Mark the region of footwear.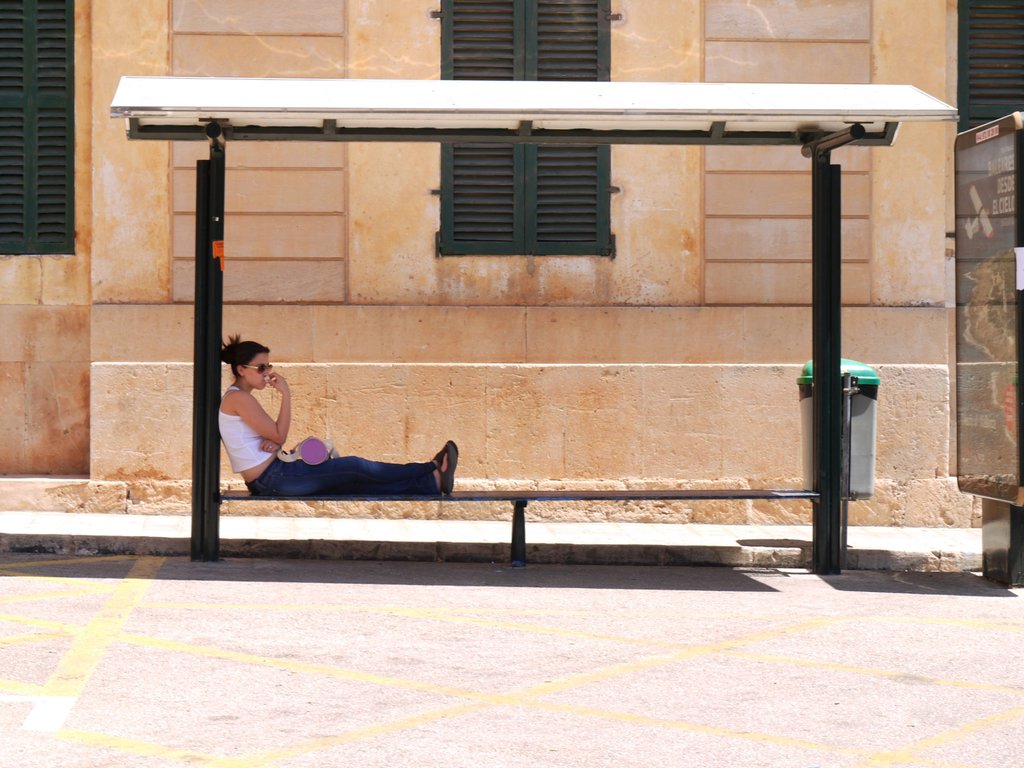
Region: [x1=438, y1=444, x2=460, y2=494].
